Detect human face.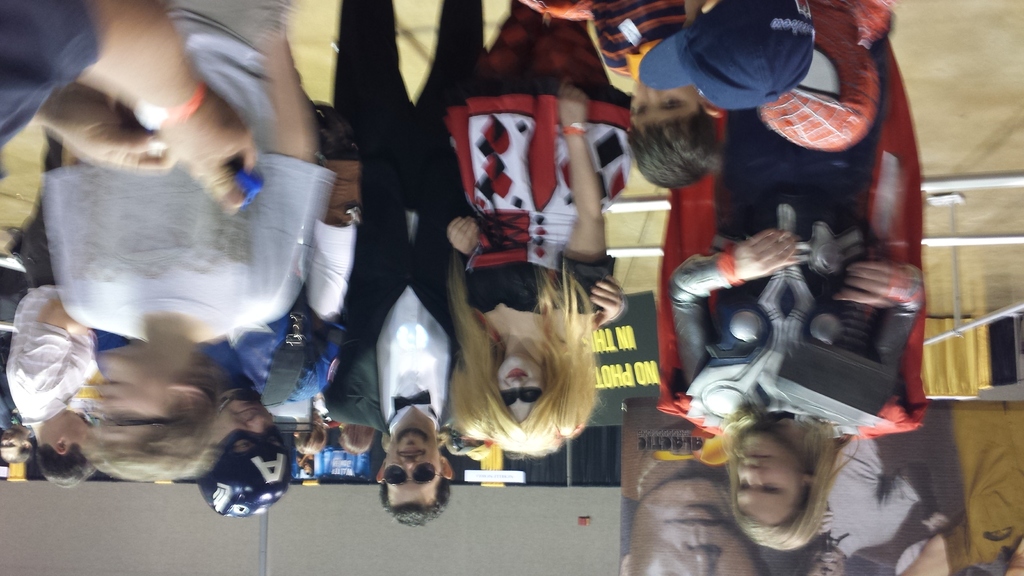
Detected at (left=213, top=394, right=271, bottom=436).
